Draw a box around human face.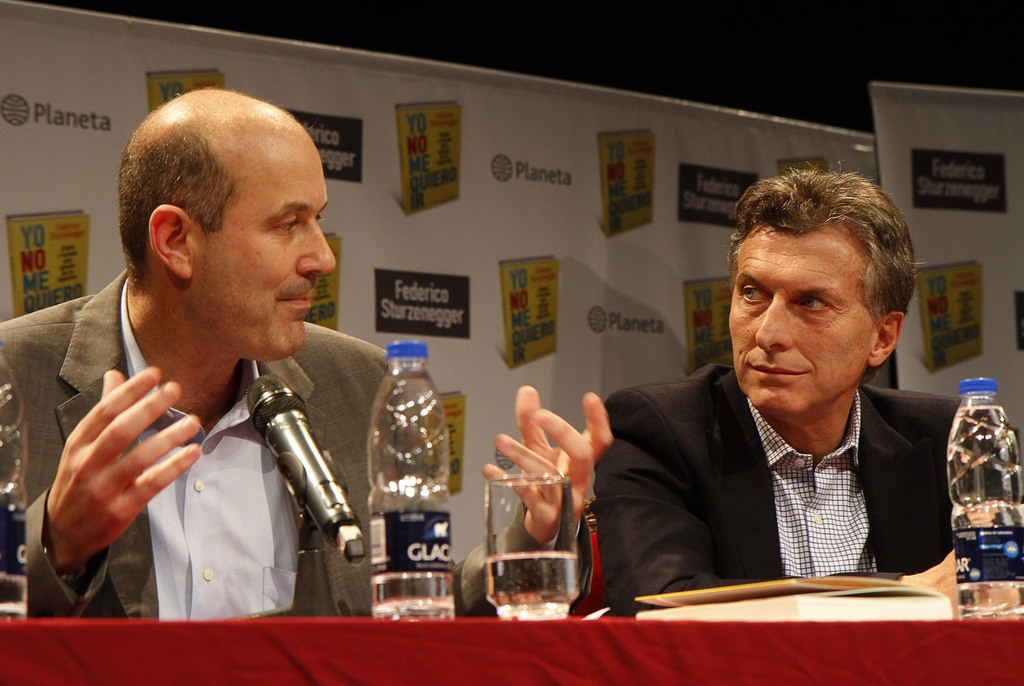
bbox(198, 152, 335, 358).
